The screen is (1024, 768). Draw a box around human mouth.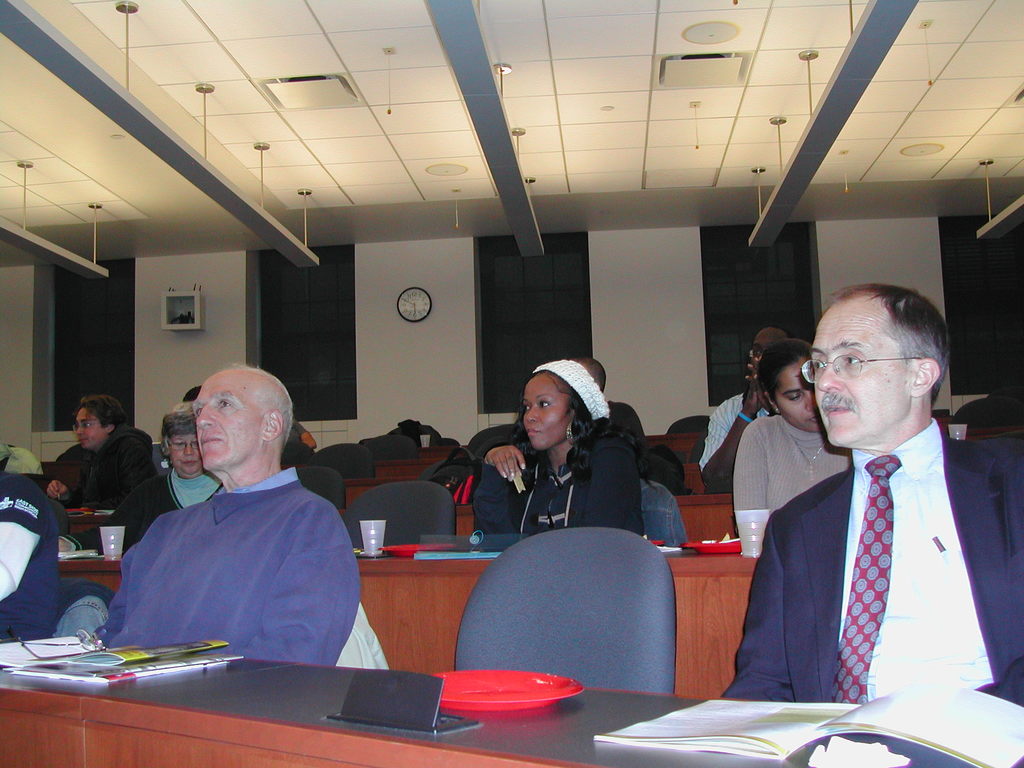
(left=826, top=404, right=850, bottom=416).
